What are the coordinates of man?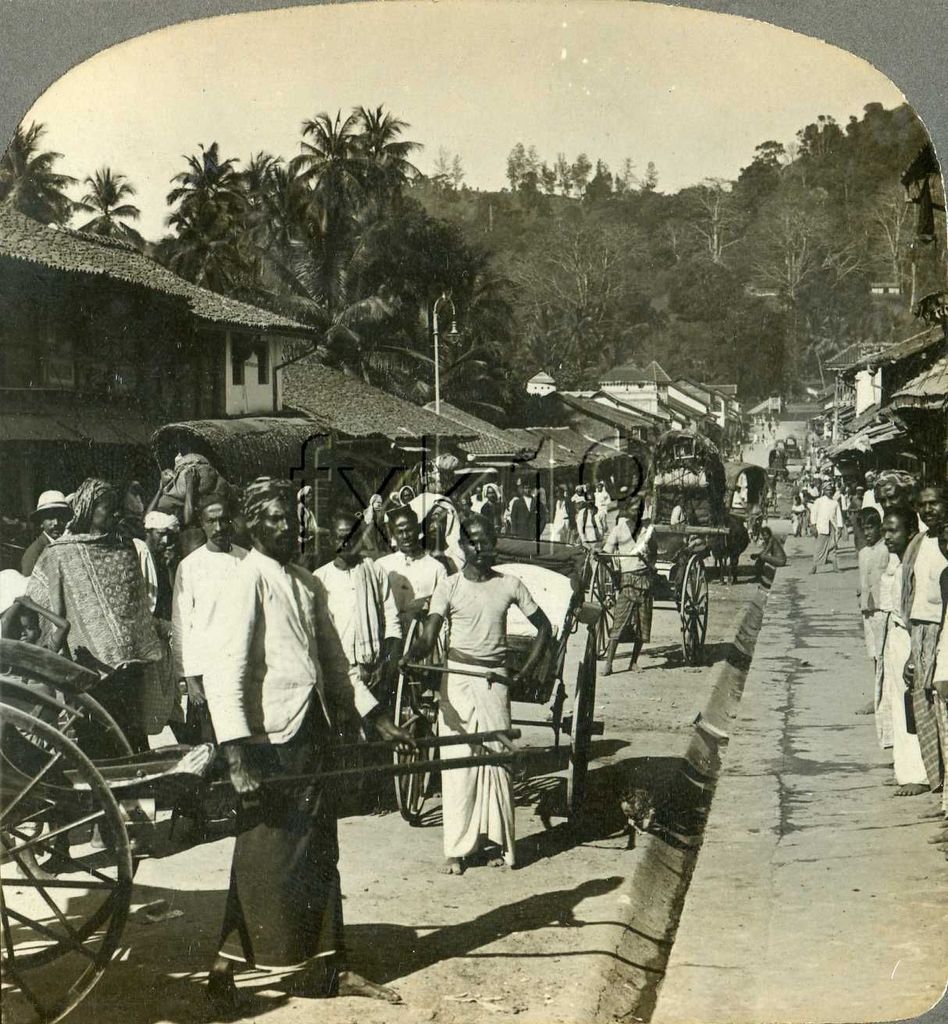
296,518,401,791.
